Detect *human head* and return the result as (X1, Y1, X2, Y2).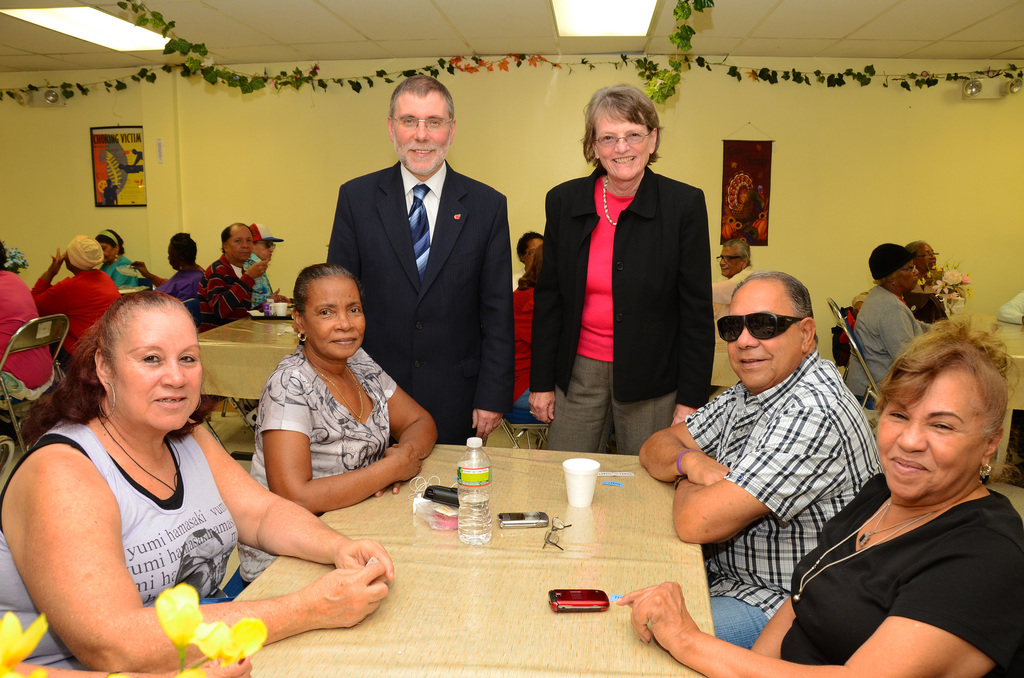
(96, 228, 125, 264).
